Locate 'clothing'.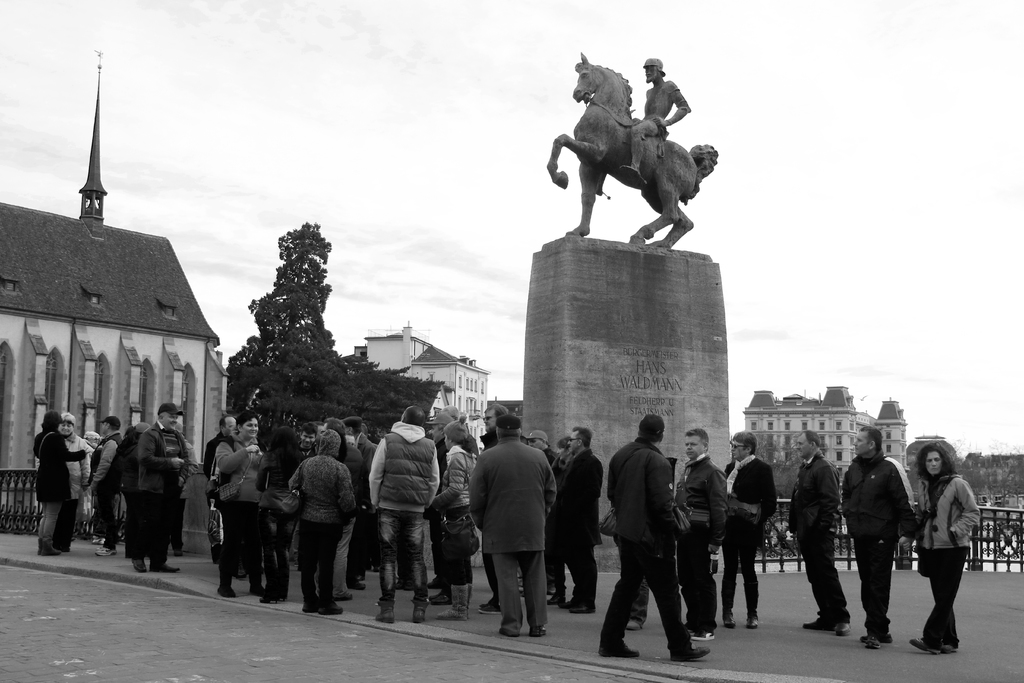
Bounding box: box=[86, 434, 113, 502].
